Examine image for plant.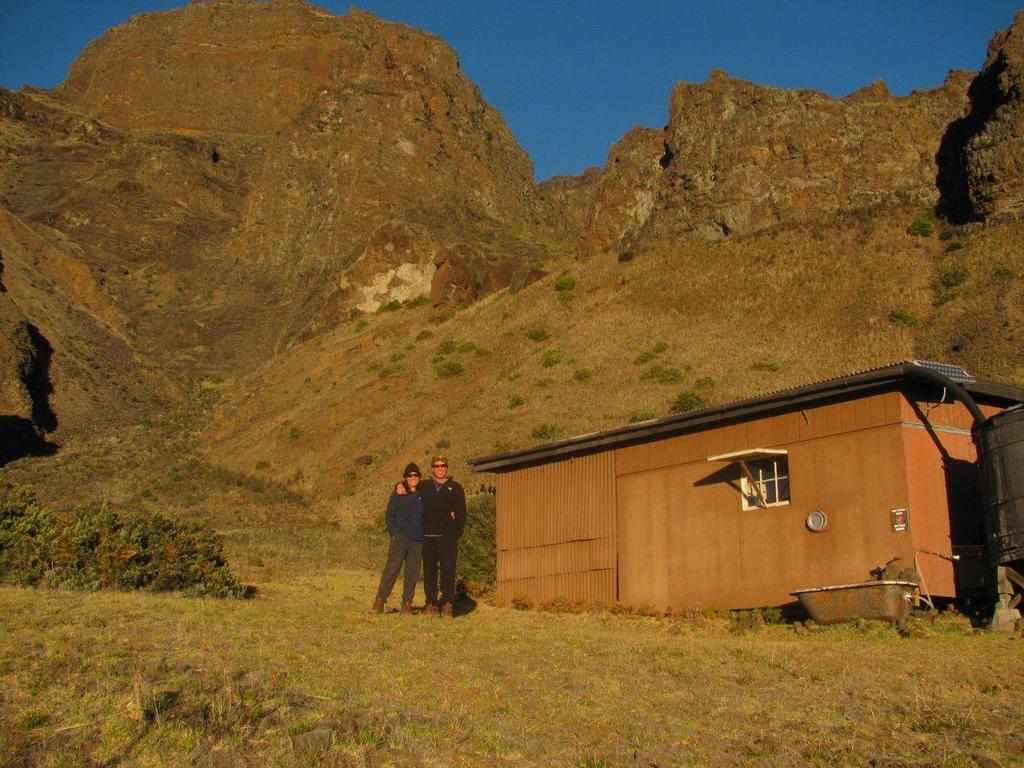
Examination result: [x1=341, y1=490, x2=359, y2=499].
